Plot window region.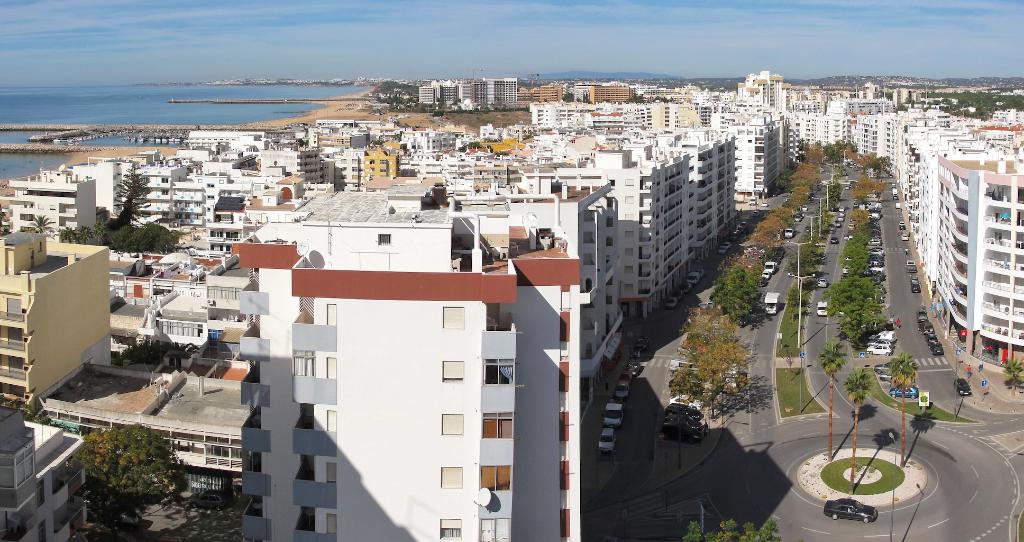
Plotted at region(321, 300, 341, 326).
